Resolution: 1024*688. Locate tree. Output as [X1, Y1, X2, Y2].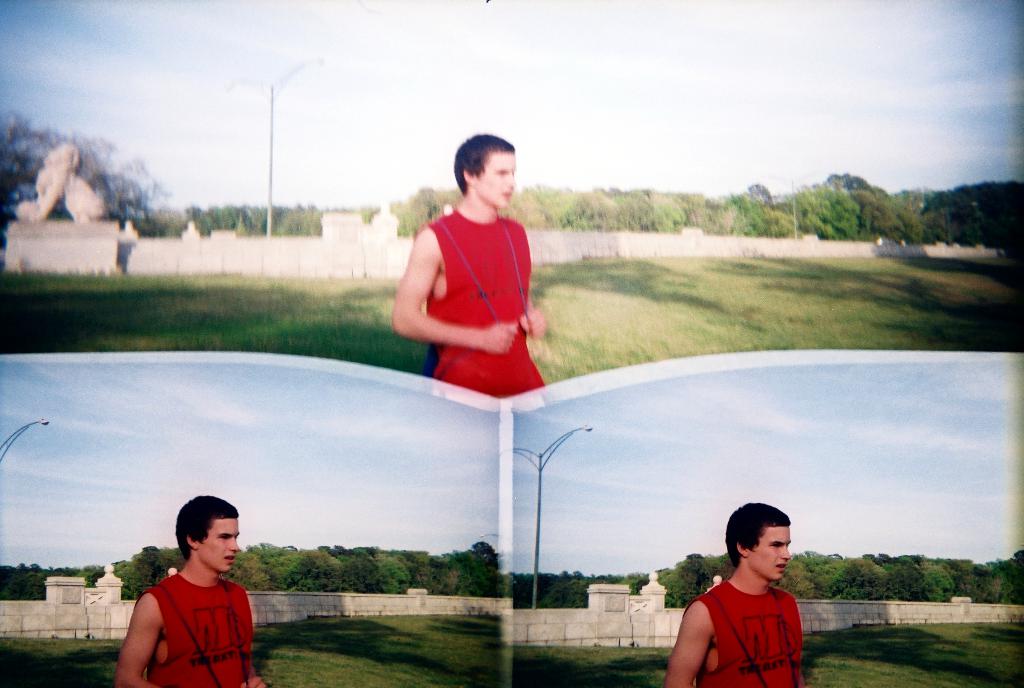
[717, 552, 742, 587].
